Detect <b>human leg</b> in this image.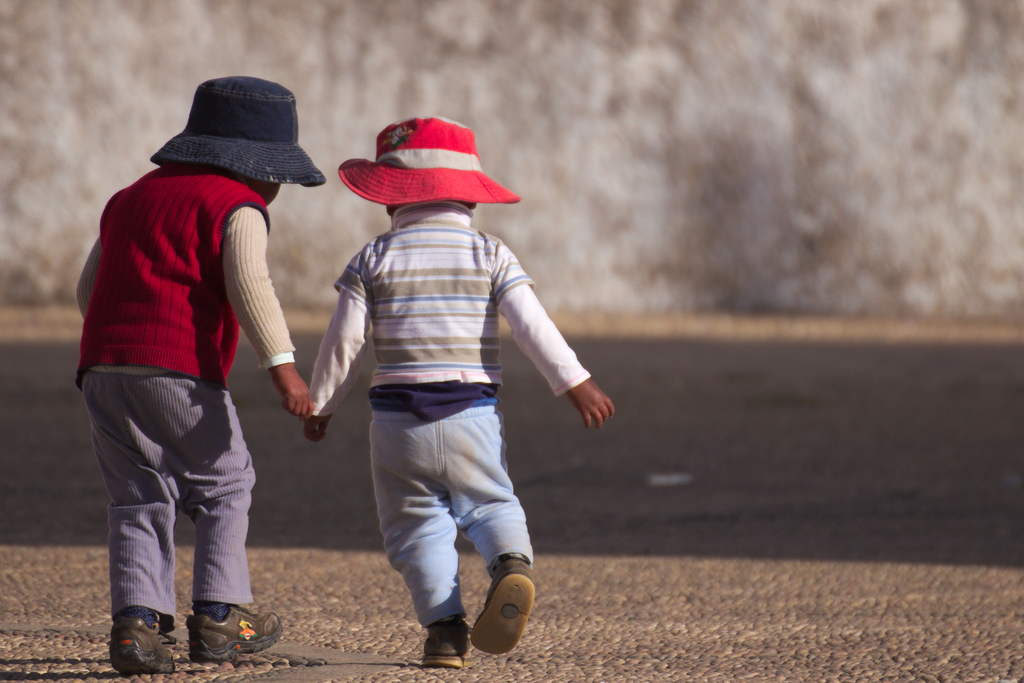
Detection: bbox(81, 369, 177, 671).
